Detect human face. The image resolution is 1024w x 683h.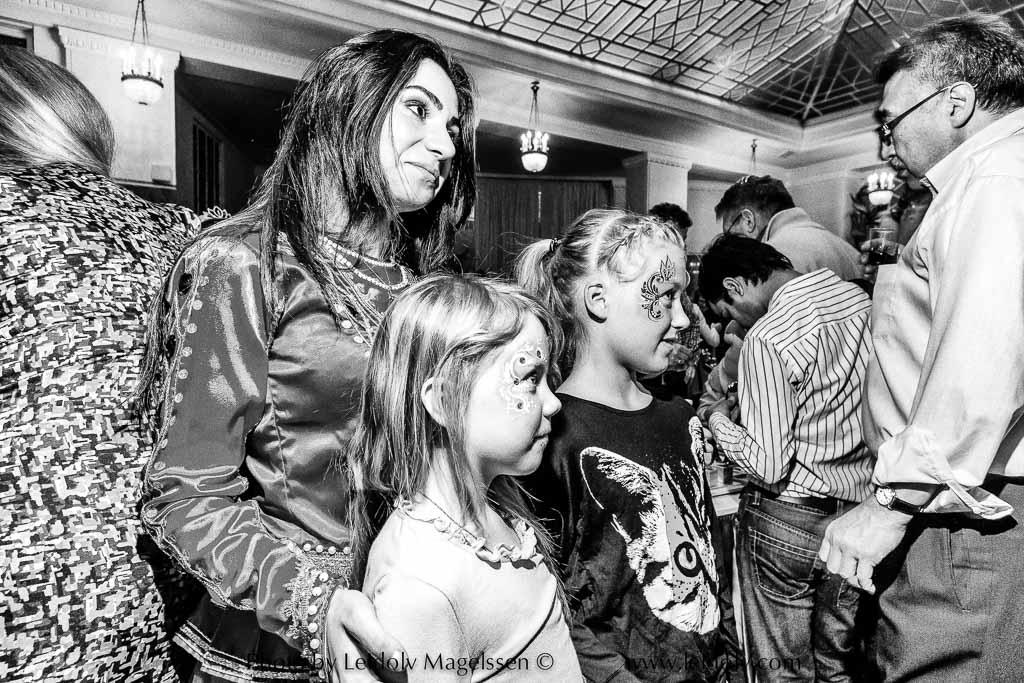
(465,308,564,479).
